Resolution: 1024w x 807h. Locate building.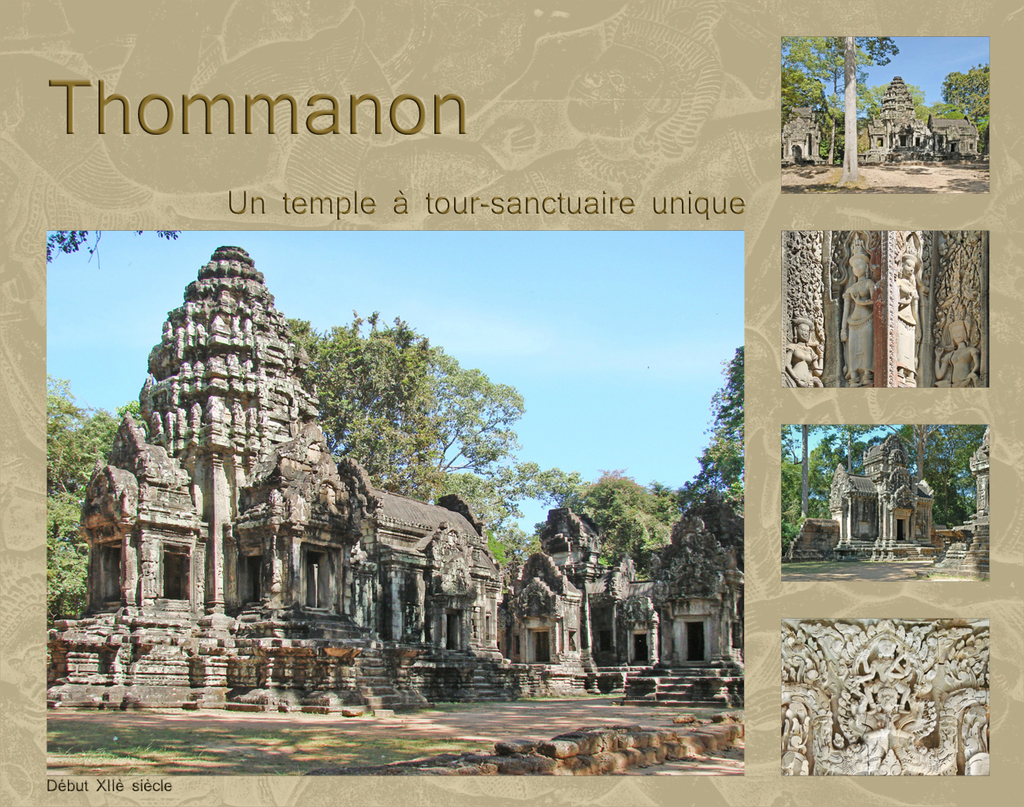
box(862, 68, 929, 168).
